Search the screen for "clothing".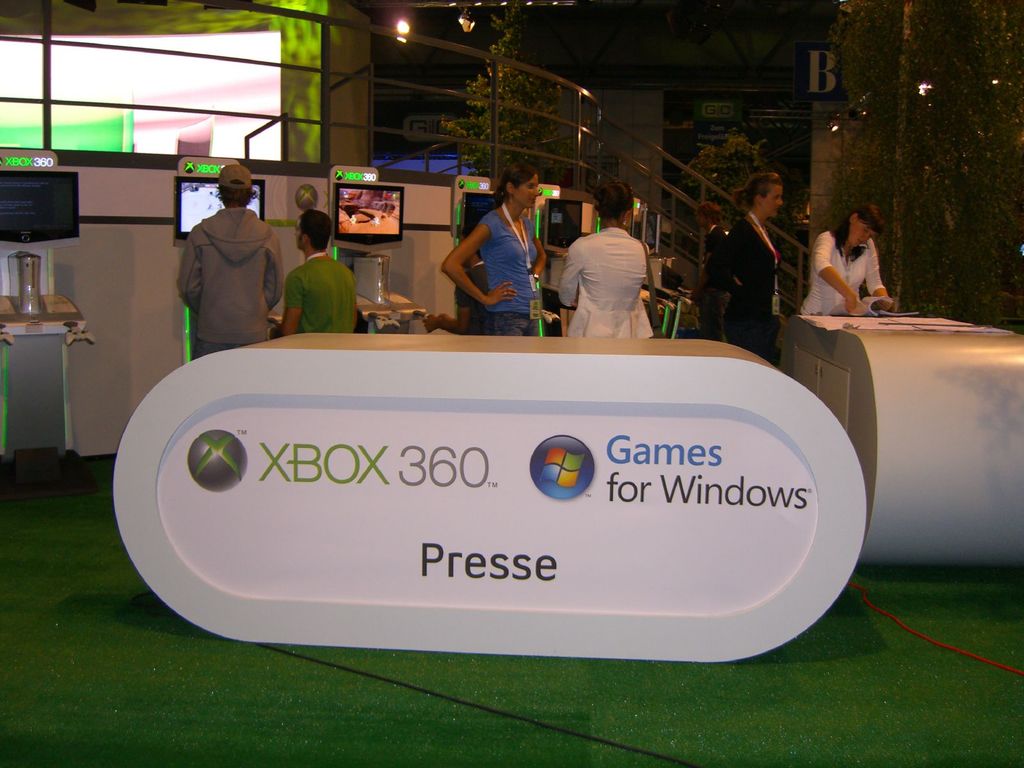
Found at pyautogui.locateOnScreen(455, 271, 477, 336).
